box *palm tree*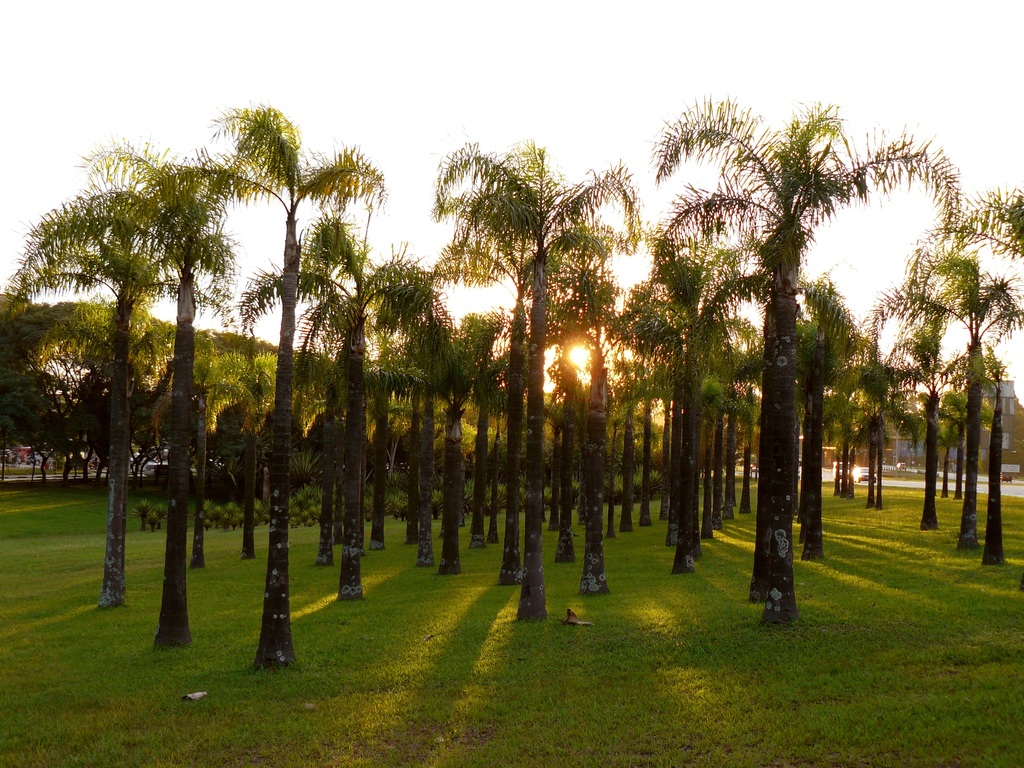
crop(104, 331, 205, 500)
